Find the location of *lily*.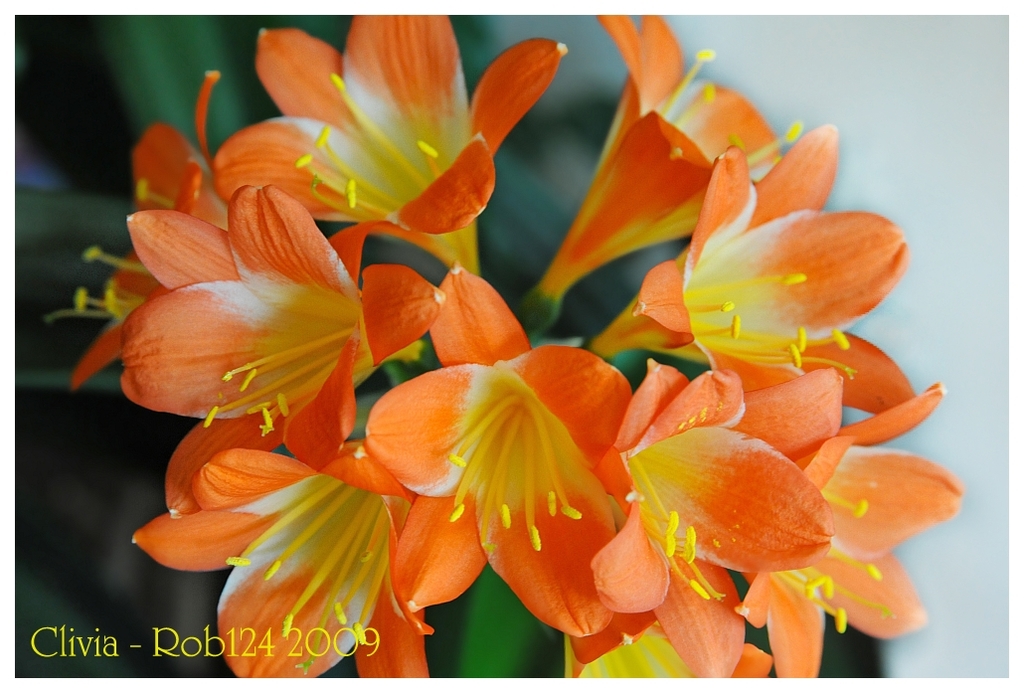
Location: [left=535, top=13, right=758, bottom=318].
